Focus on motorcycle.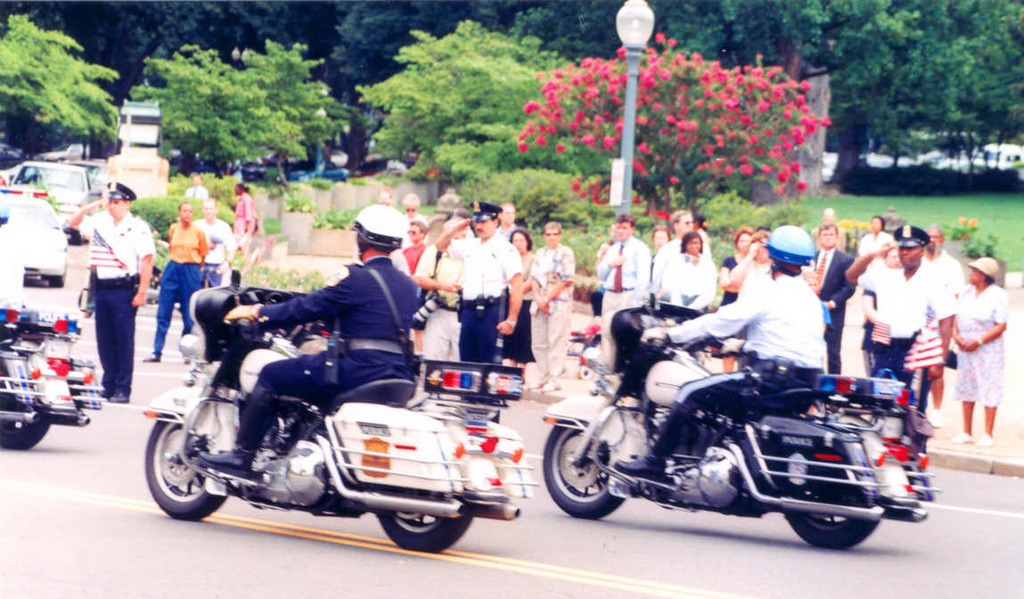
Focused at 0 297 103 450.
